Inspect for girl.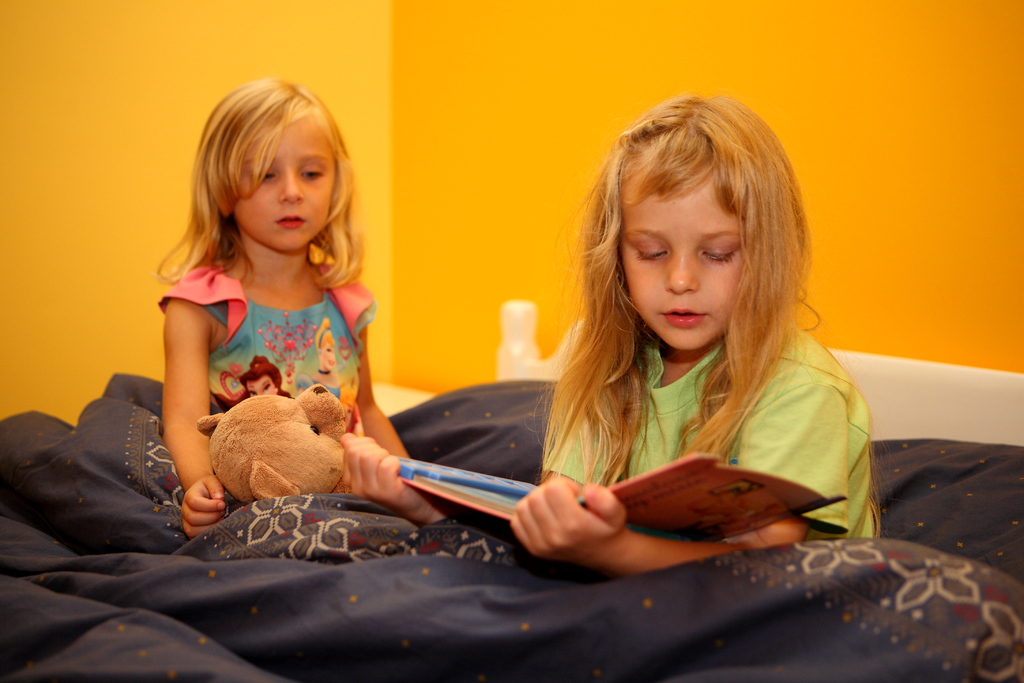
Inspection: (x1=509, y1=92, x2=871, y2=577).
